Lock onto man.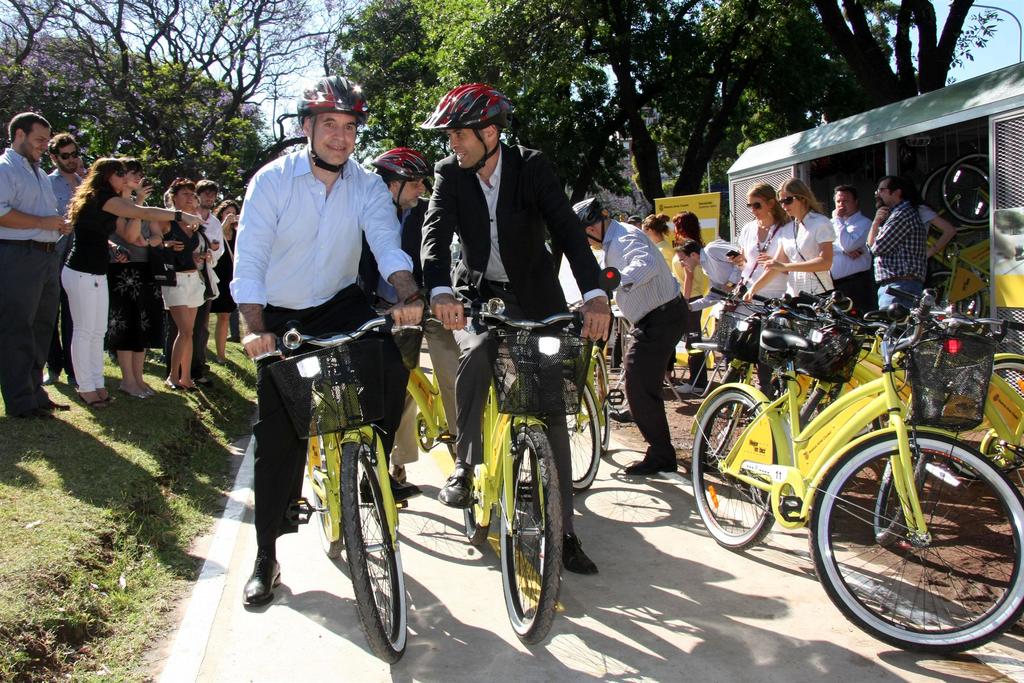
Locked: l=196, t=177, r=225, b=384.
